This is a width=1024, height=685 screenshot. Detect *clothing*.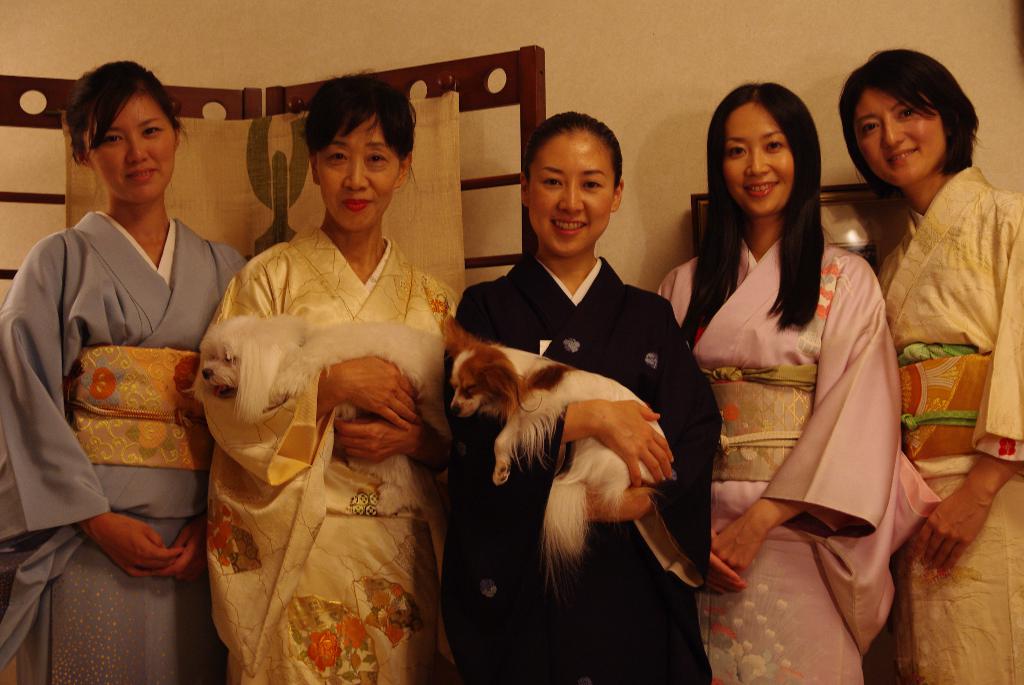
[x1=650, y1=221, x2=937, y2=684].
